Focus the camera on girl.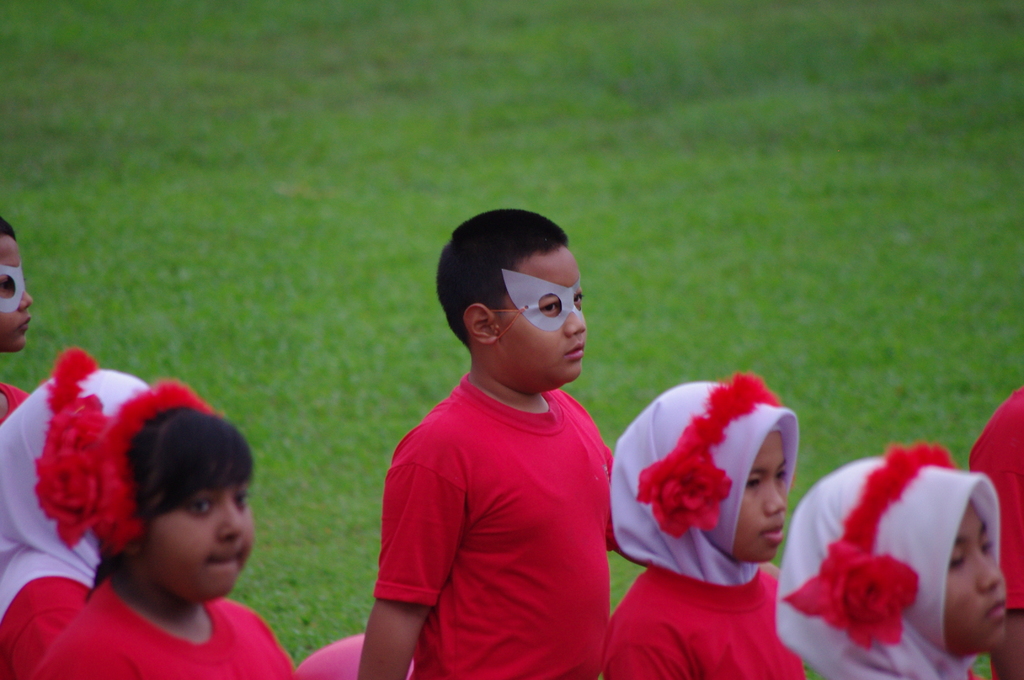
Focus region: locate(0, 348, 143, 679).
